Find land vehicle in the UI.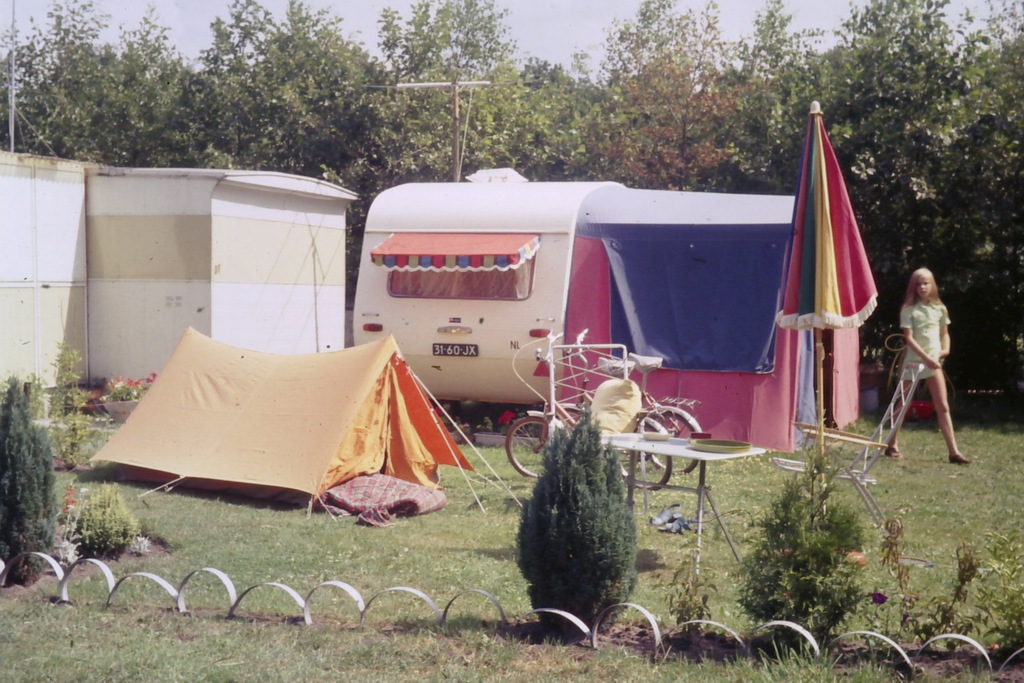
UI element at <box>564,326,701,479</box>.
